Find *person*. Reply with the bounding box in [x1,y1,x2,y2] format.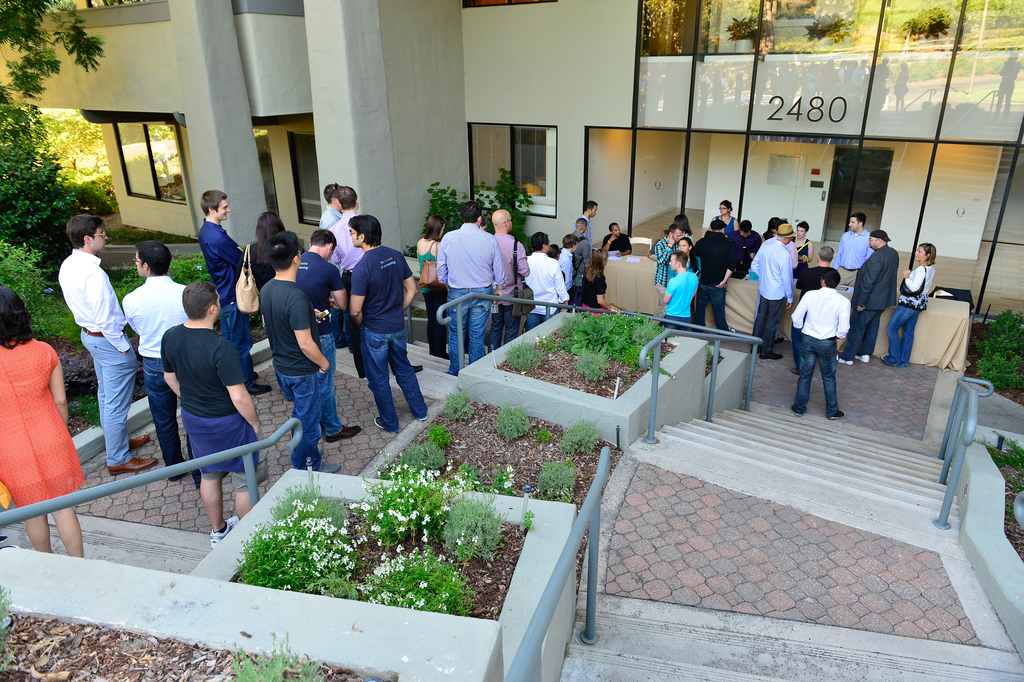
[324,186,368,378].
